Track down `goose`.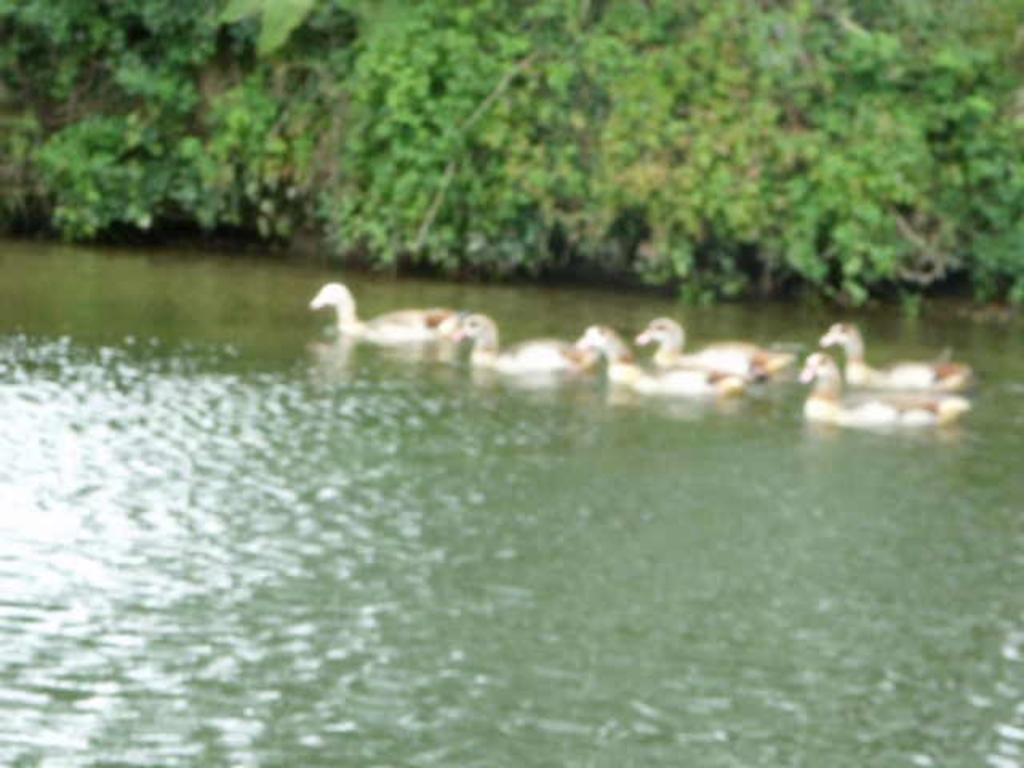
Tracked to <region>451, 318, 597, 378</region>.
